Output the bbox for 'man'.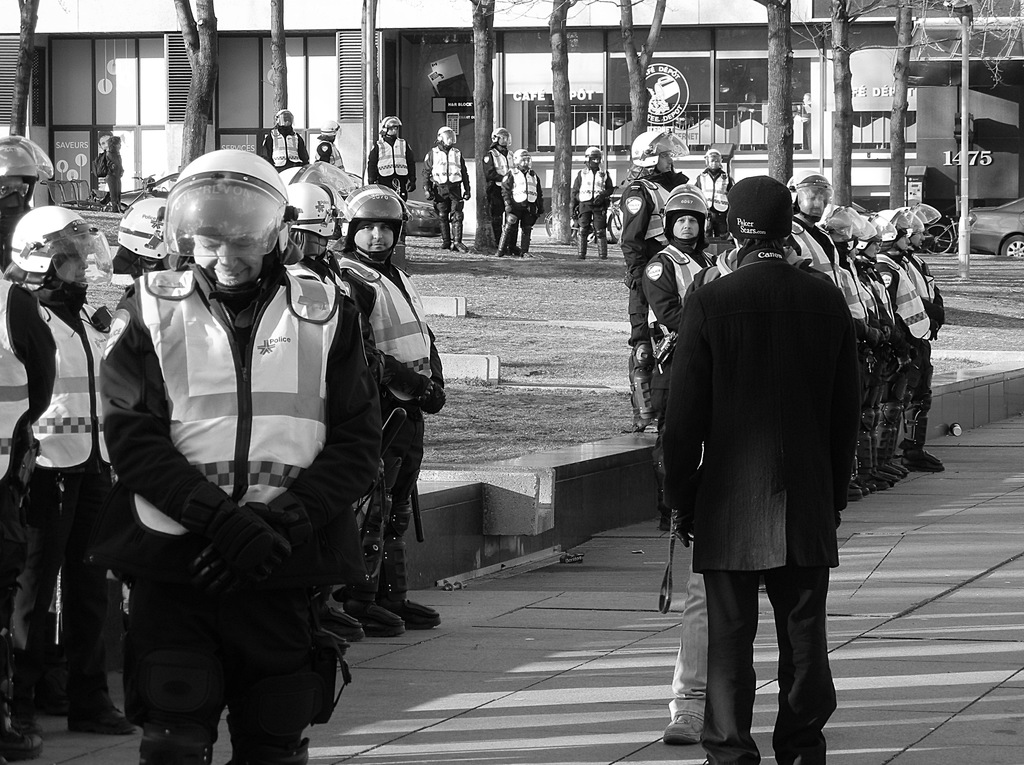
box=[872, 202, 936, 477].
